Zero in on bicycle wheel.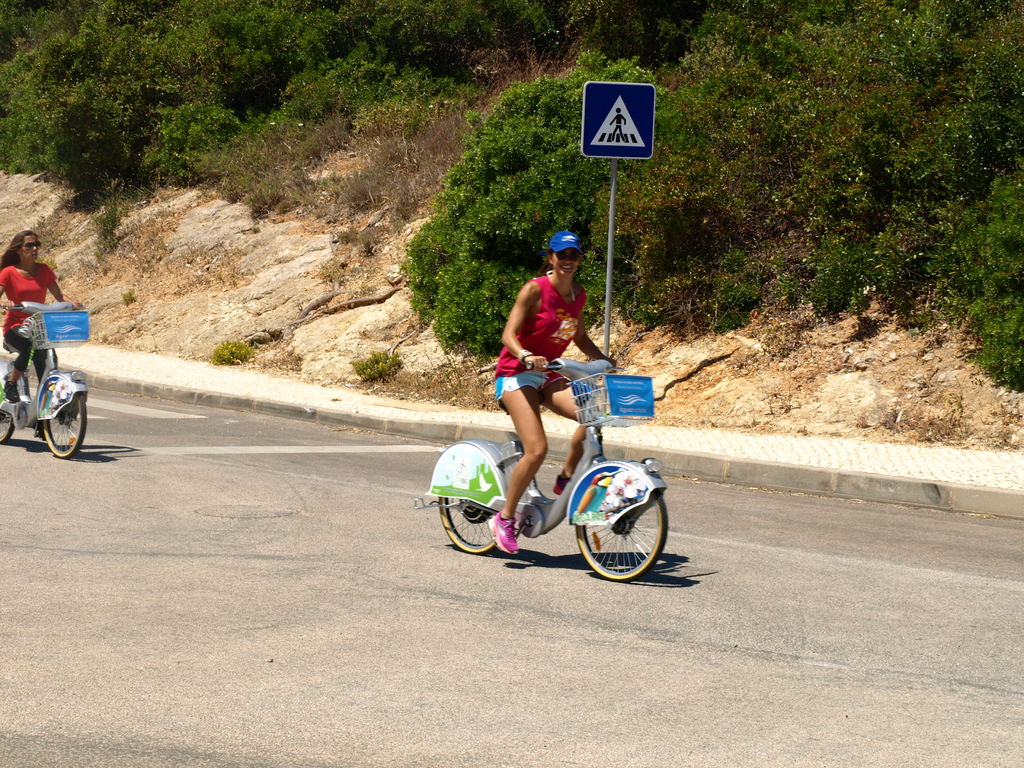
Zeroed in: pyautogui.locateOnScreen(44, 389, 92, 457).
